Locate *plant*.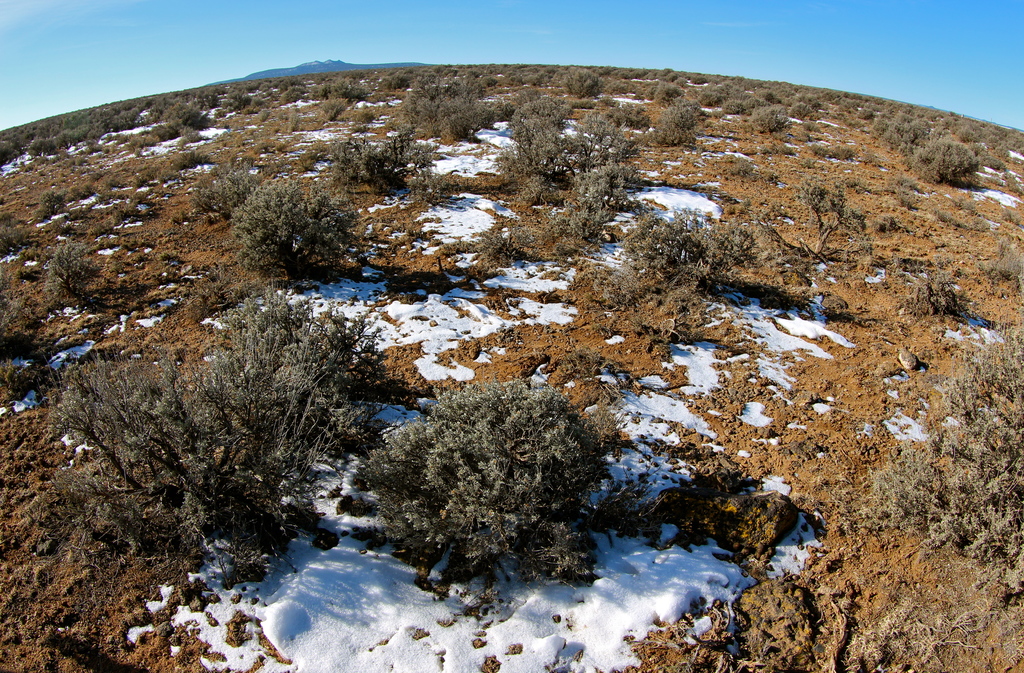
Bounding box: (131, 174, 151, 183).
